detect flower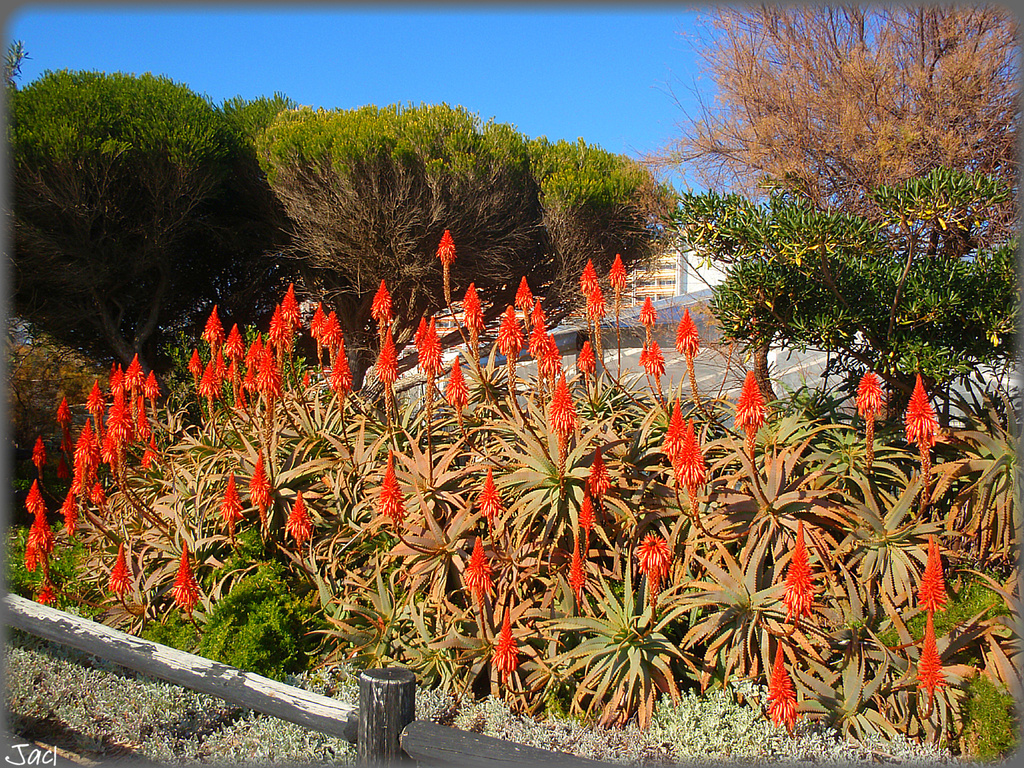
pyautogui.locateOnScreen(288, 489, 312, 545)
